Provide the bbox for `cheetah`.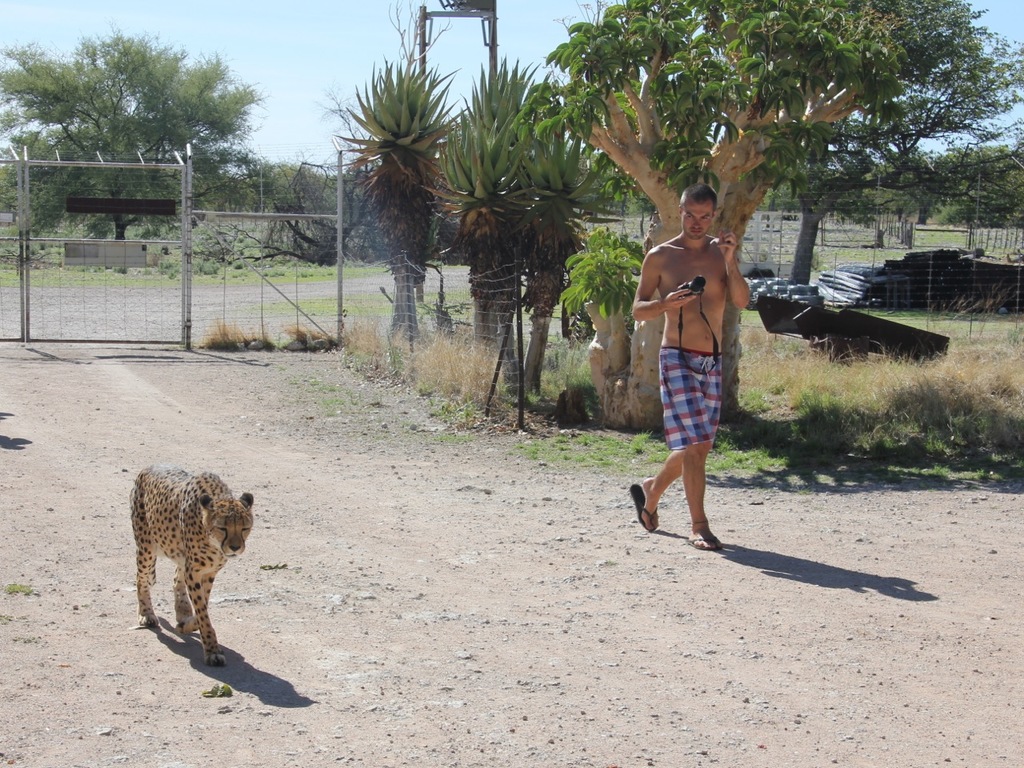
rect(127, 461, 255, 665).
